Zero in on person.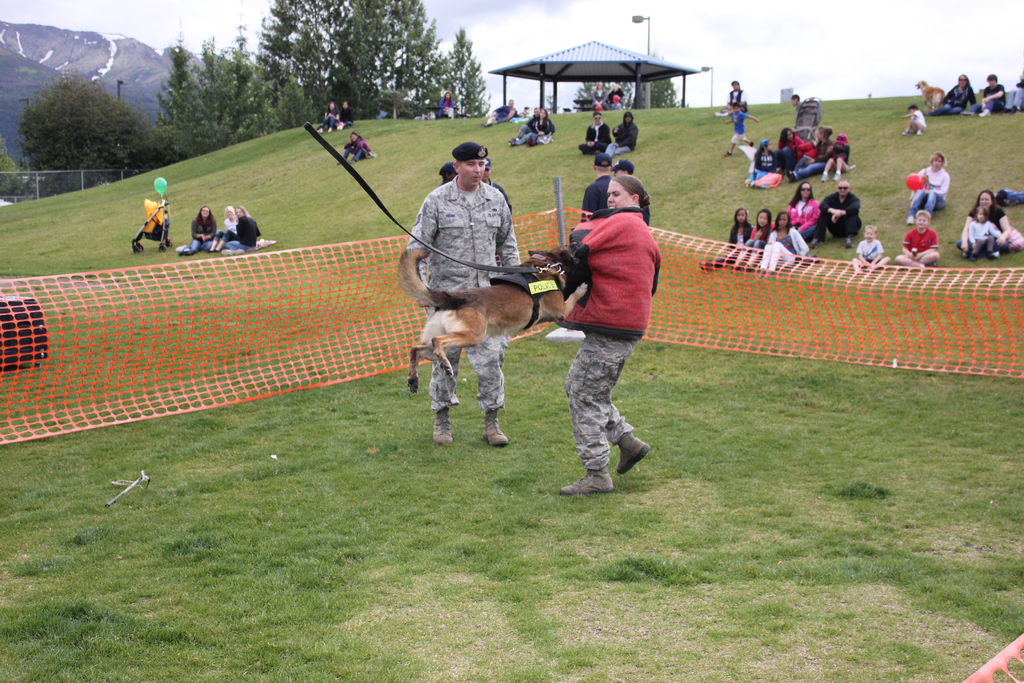
Zeroed in: l=970, t=72, r=1011, b=115.
